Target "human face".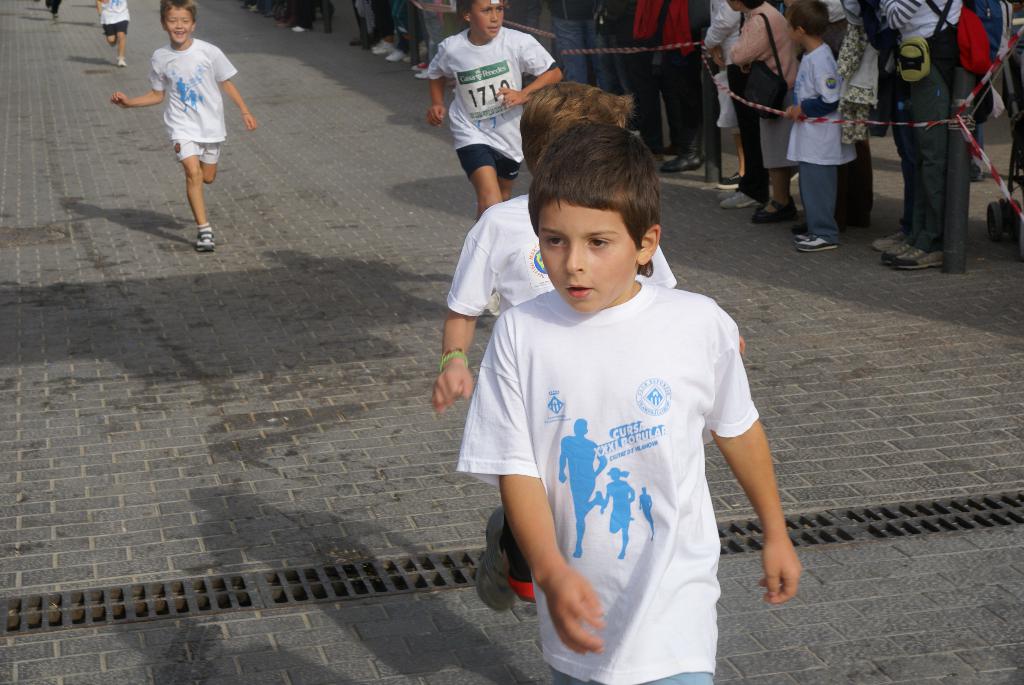
Target region: bbox=(162, 0, 191, 40).
